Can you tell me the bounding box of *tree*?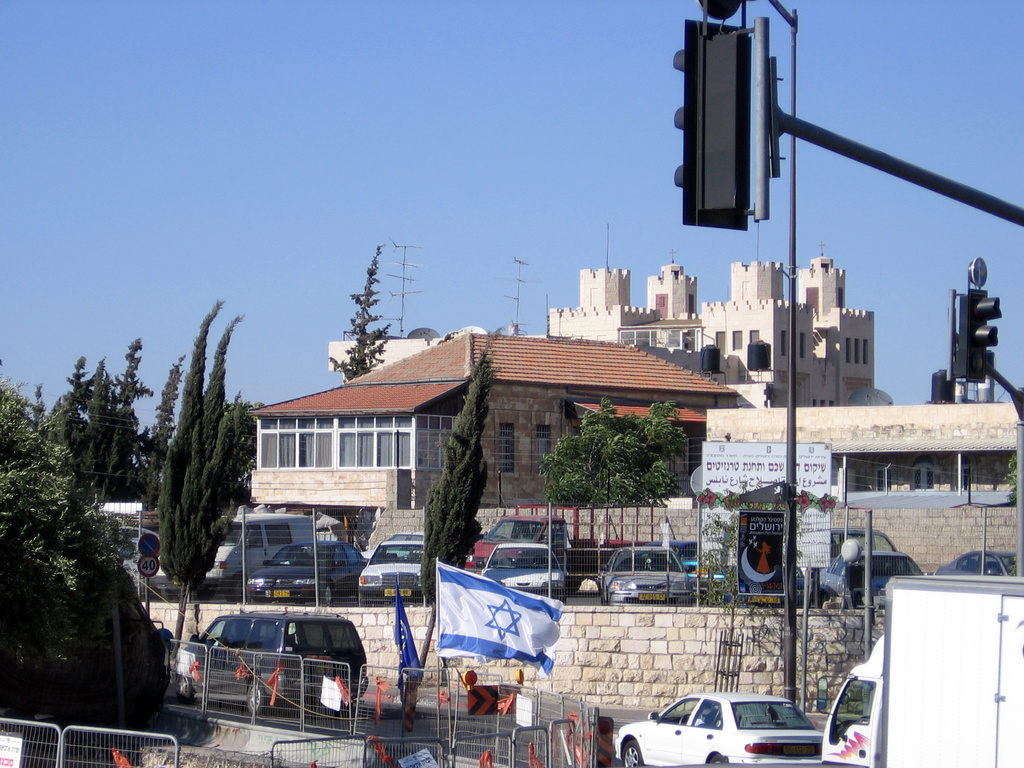
<bbox>0, 366, 137, 696</bbox>.
